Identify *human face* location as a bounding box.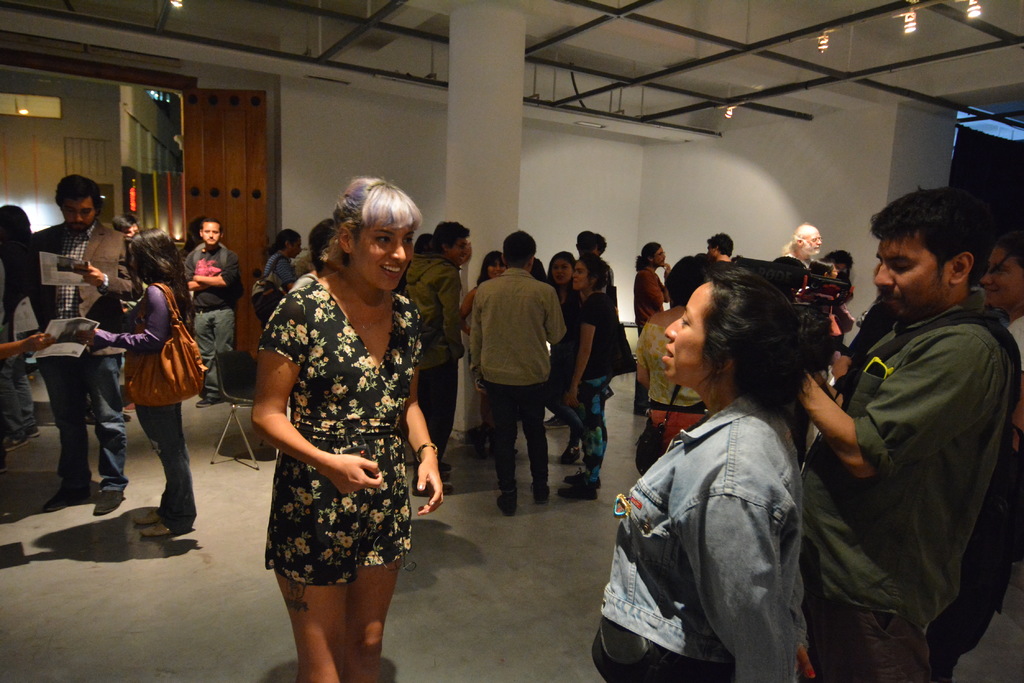
<box>56,195,90,231</box>.
